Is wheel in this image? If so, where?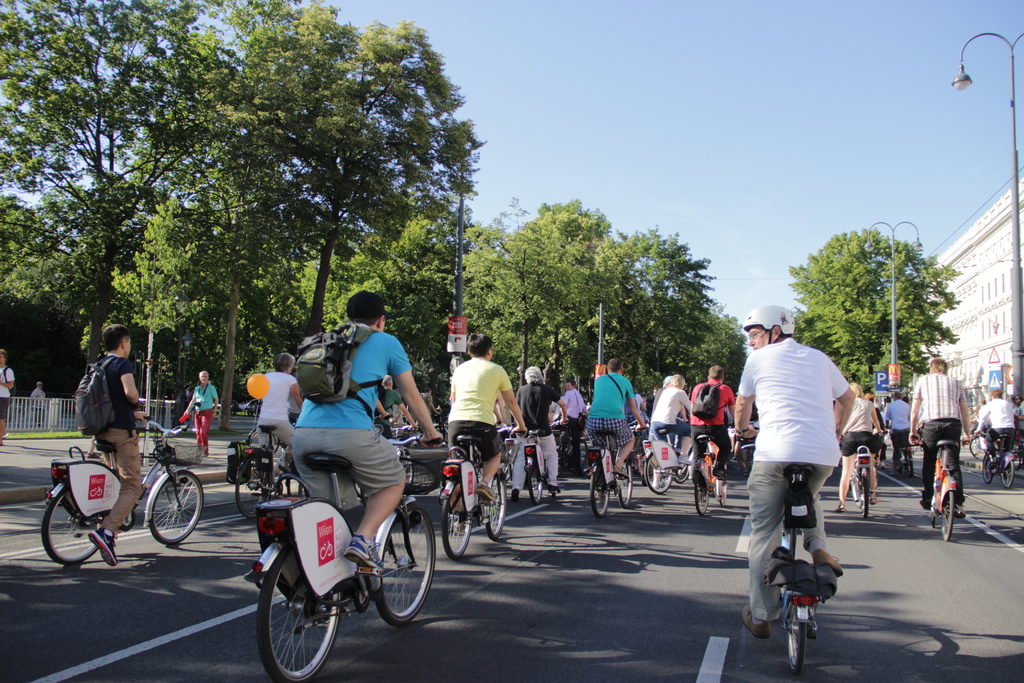
Yes, at [644,451,668,493].
